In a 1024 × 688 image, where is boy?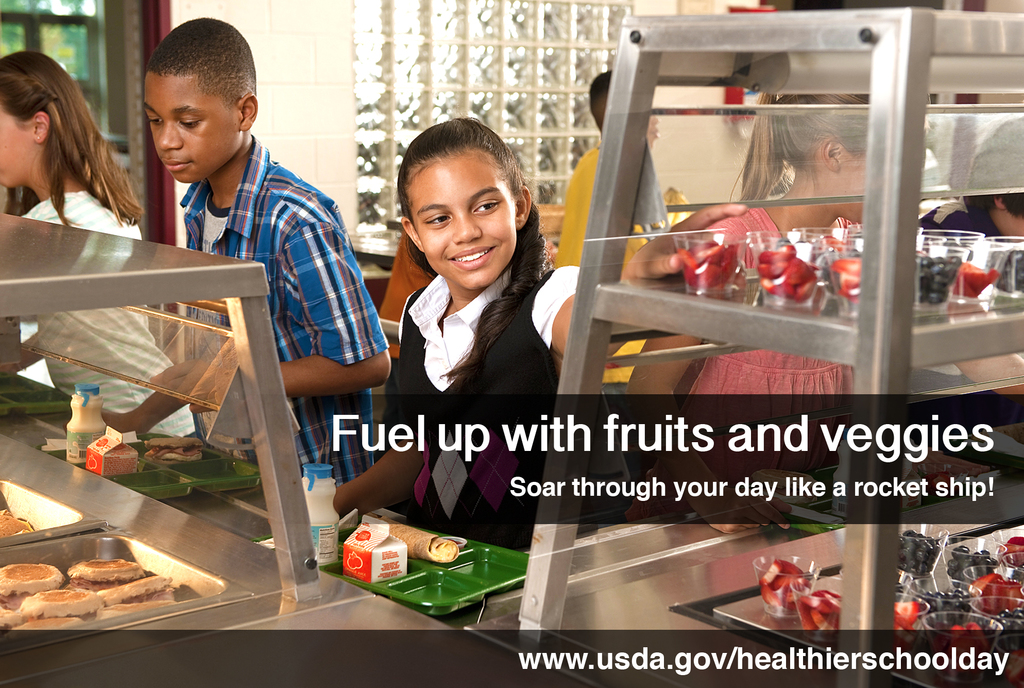
bbox=(63, 17, 392, 489).
